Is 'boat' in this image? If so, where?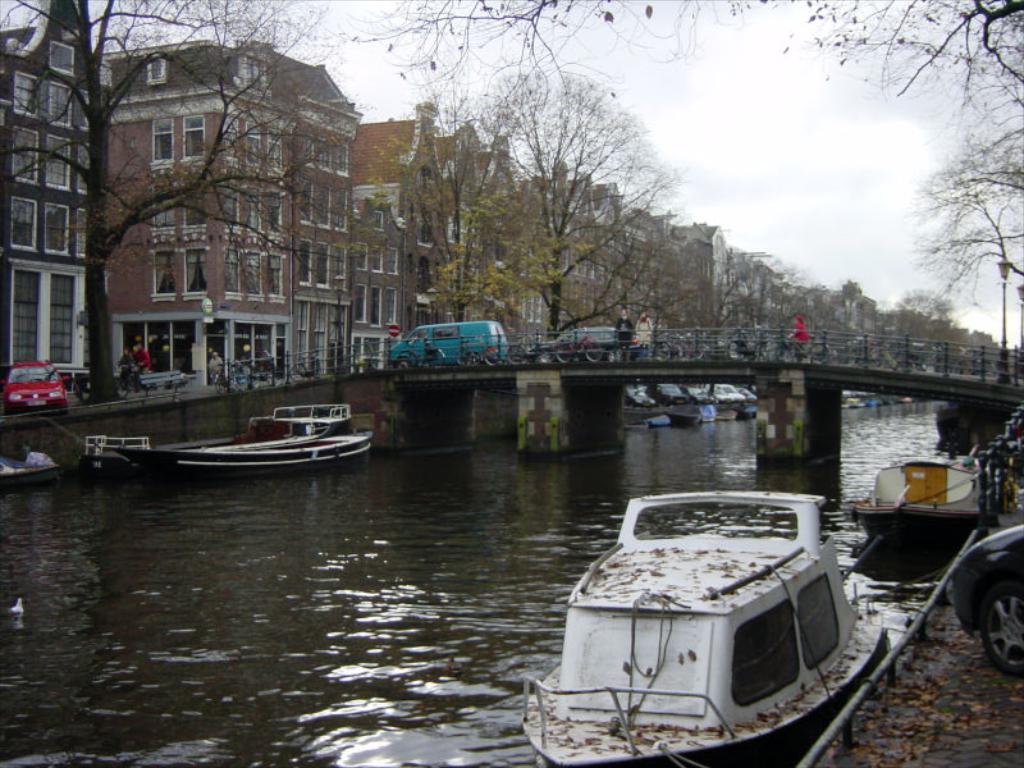
Yes, at (left=662, top=410, right=700, bottom=431).
